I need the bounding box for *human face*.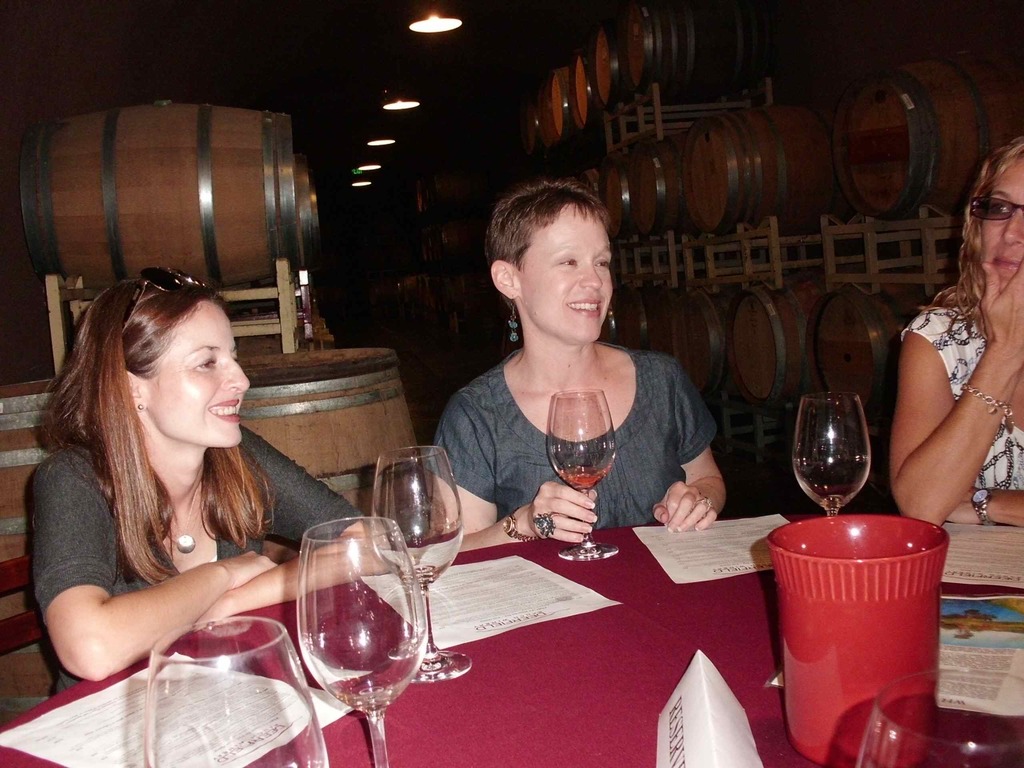
Here it is: {"left": 984, "top": 156, "right": 1023, "bottom": 292}.
